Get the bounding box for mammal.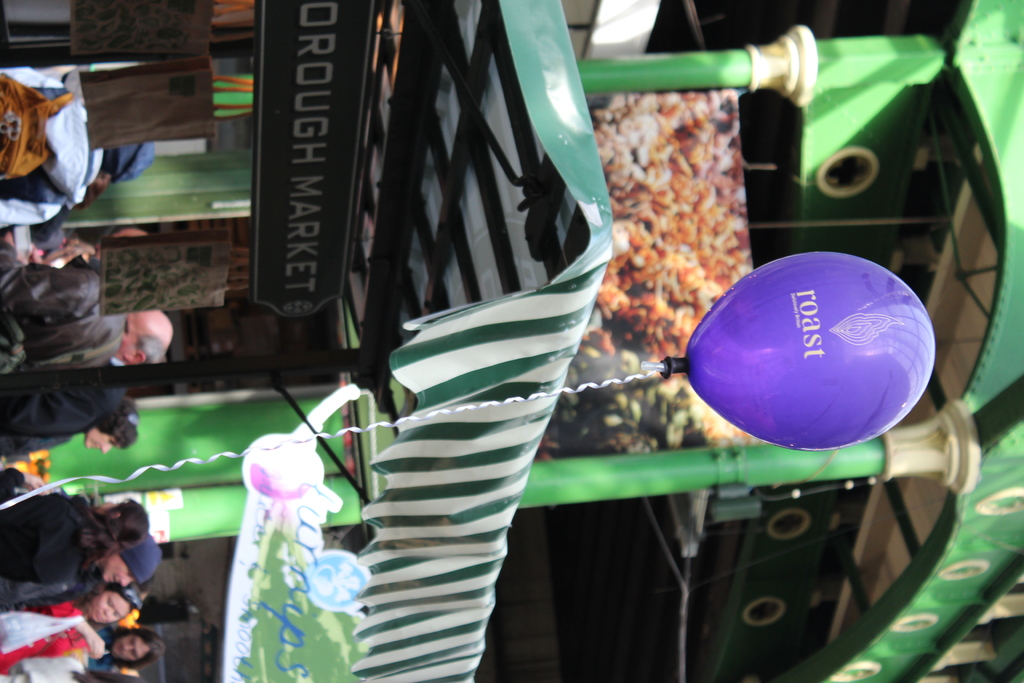
l=0, t=656, r=143, b=682.
